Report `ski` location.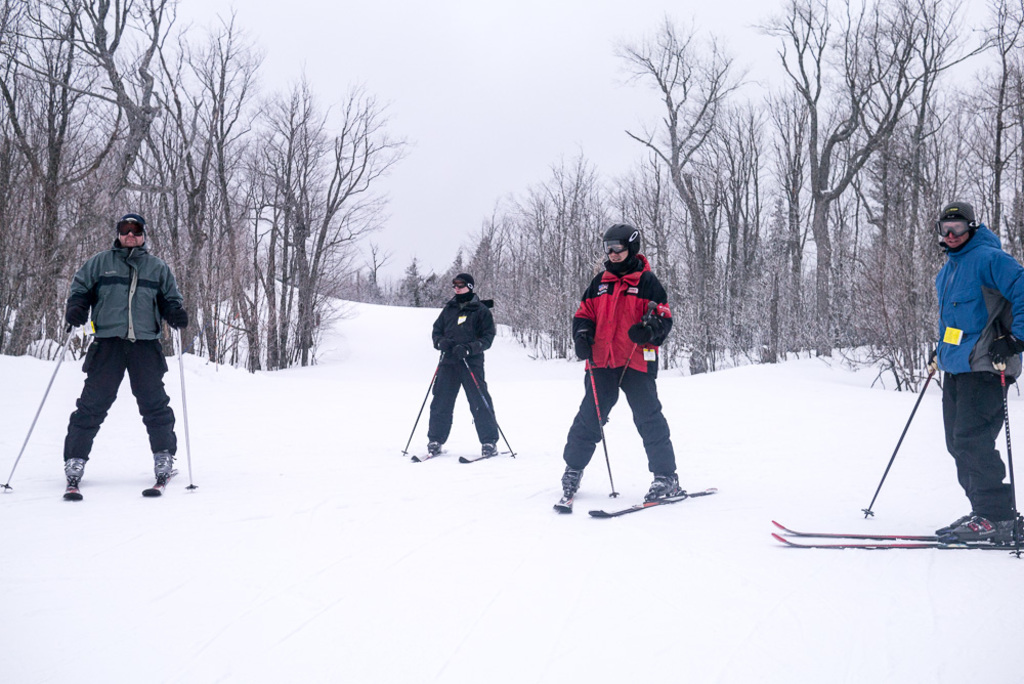
Report: [left=464, top=444, right=517, bottom=465].
